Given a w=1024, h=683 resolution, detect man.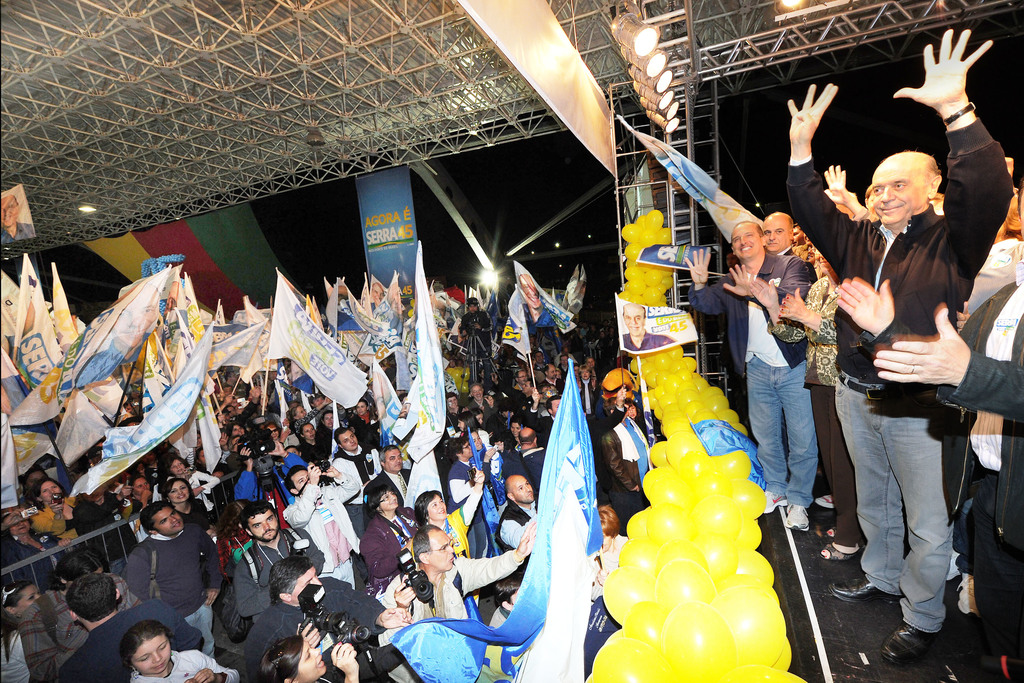
{"left": 330, "top": 420, "right": 380, "bottom": 504}.
